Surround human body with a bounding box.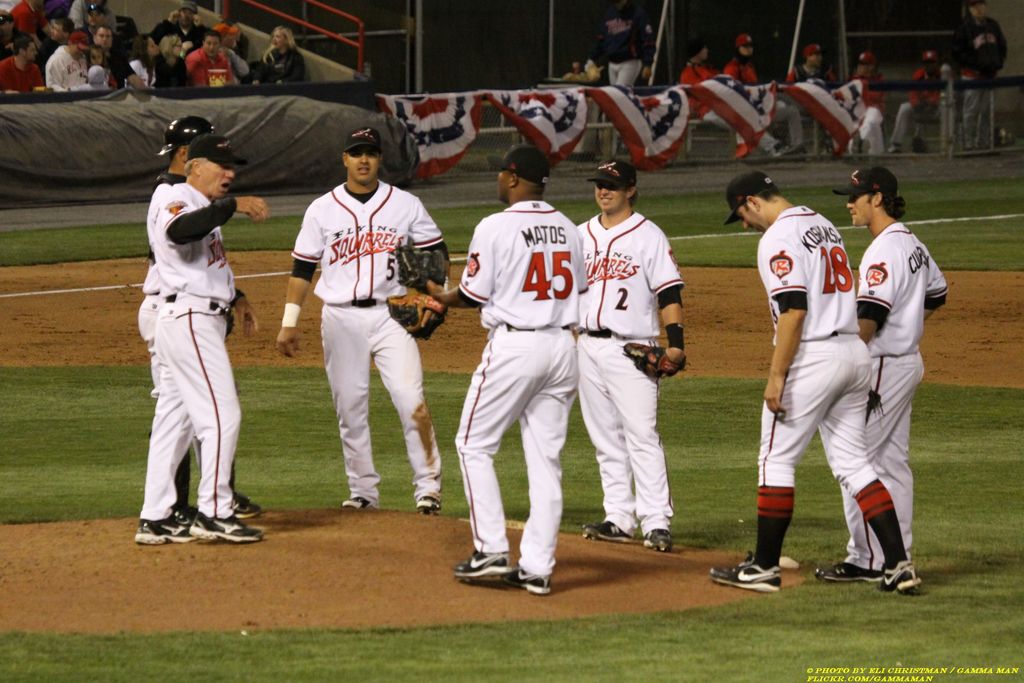
BBox(722, 34, 765, 89).
